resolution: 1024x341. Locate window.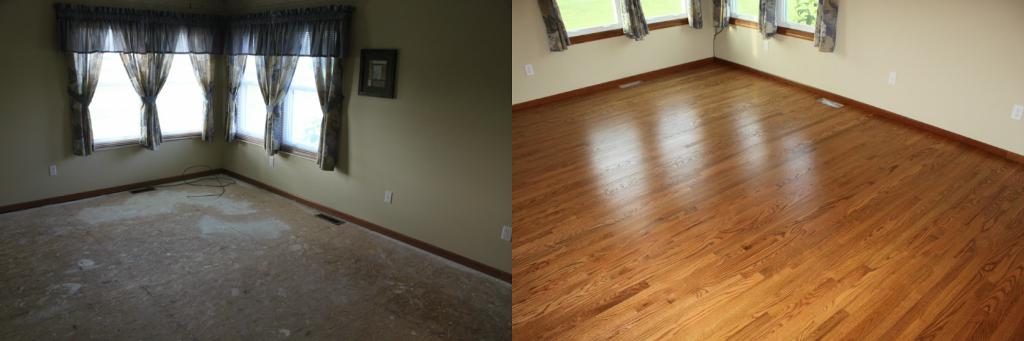
540,0,703,56.
